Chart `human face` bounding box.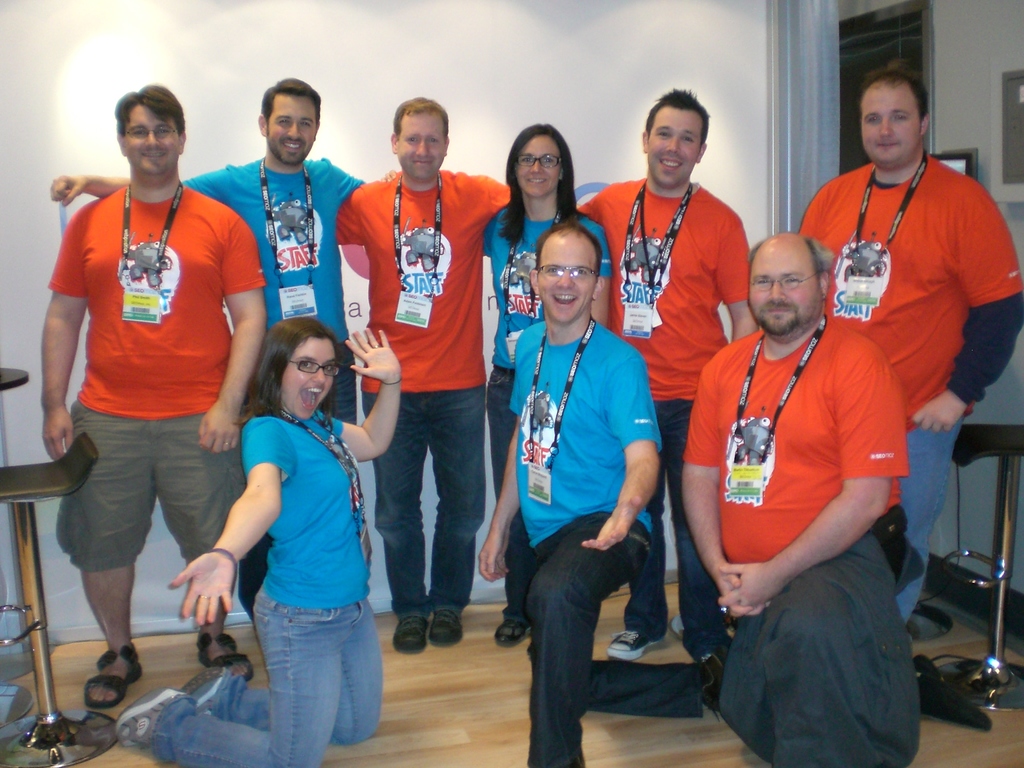
Charted: (x1=124, y1=100, x2=181, y2=181).
